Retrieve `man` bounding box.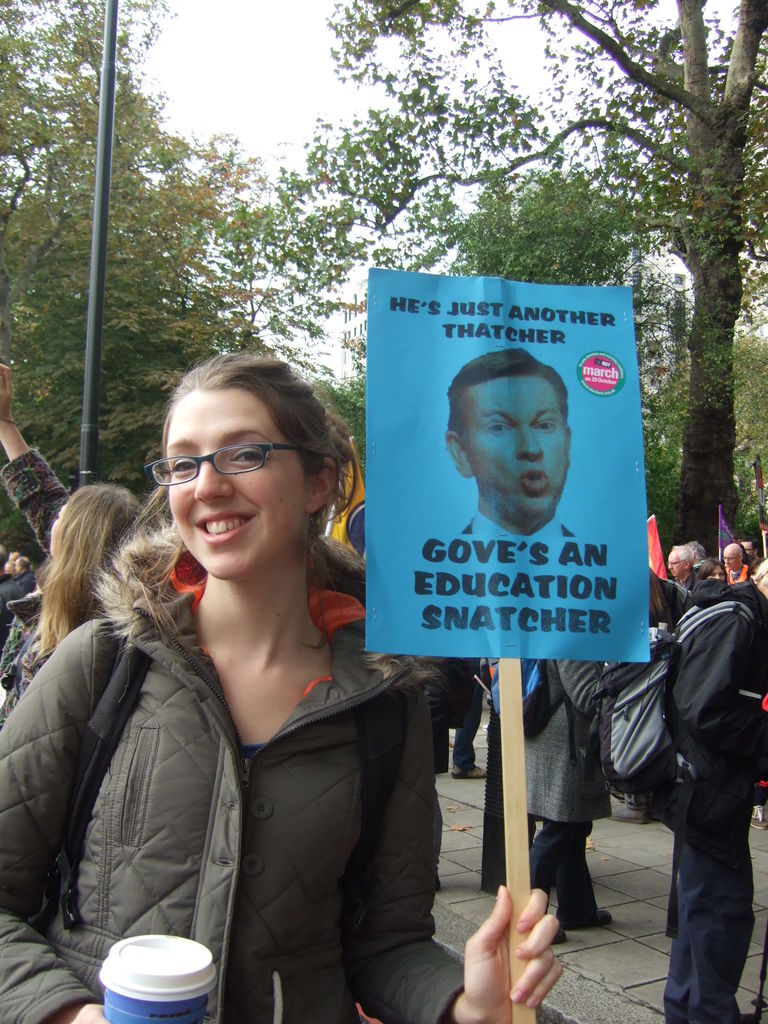
Bounding box: region(720, 543, 748, 586).
